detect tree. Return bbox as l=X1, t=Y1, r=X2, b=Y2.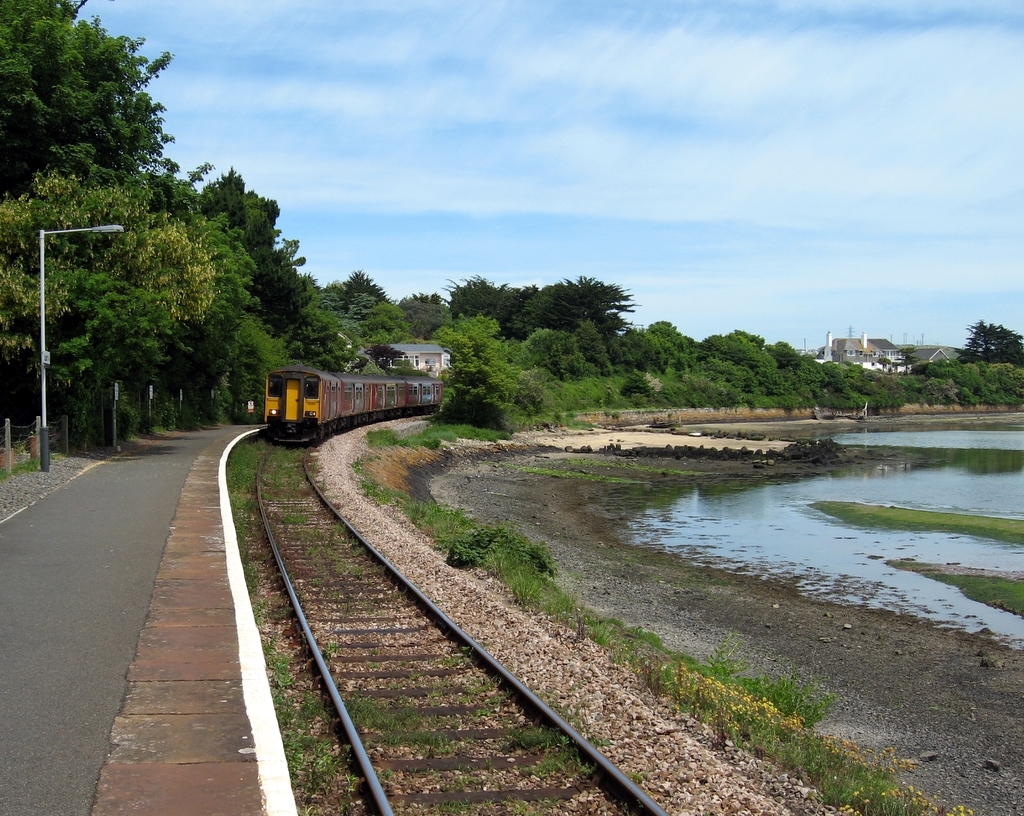
l=192, t=170, r=316, b=416.
